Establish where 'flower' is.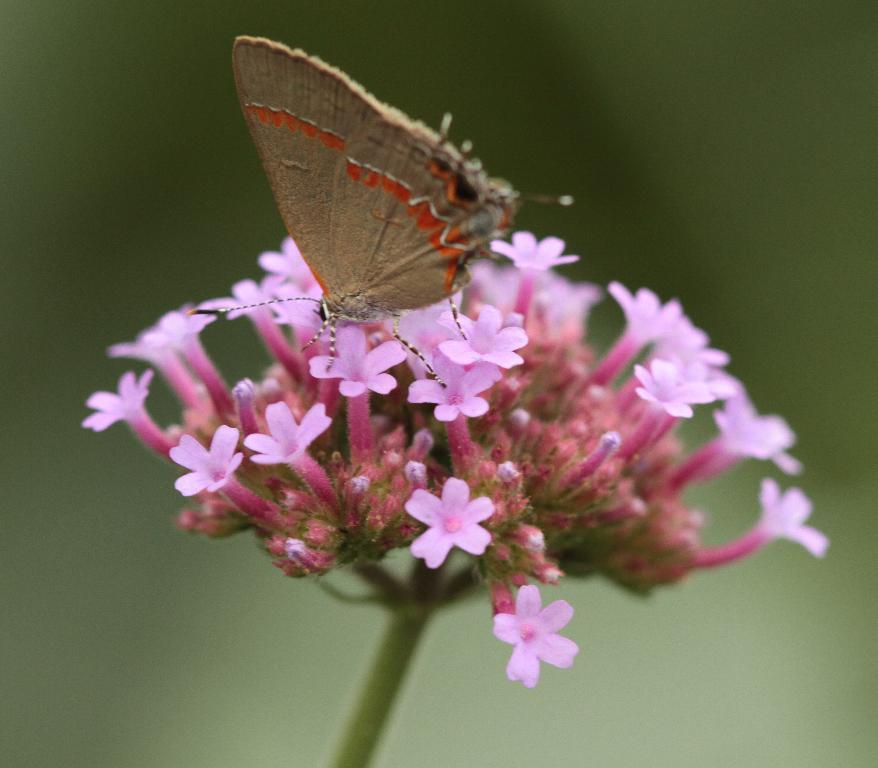
Established at (left=402, top=475, right=502, bottom=574).
